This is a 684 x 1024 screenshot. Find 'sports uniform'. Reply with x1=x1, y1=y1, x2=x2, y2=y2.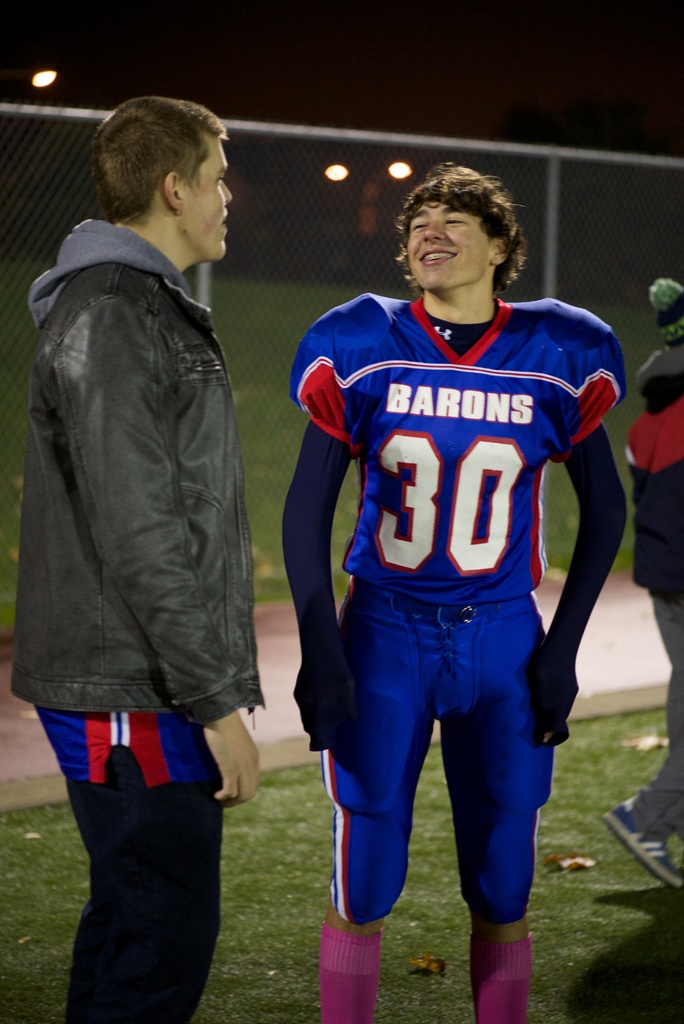
x1=10, y1=209, x2=293, y2=1023.
